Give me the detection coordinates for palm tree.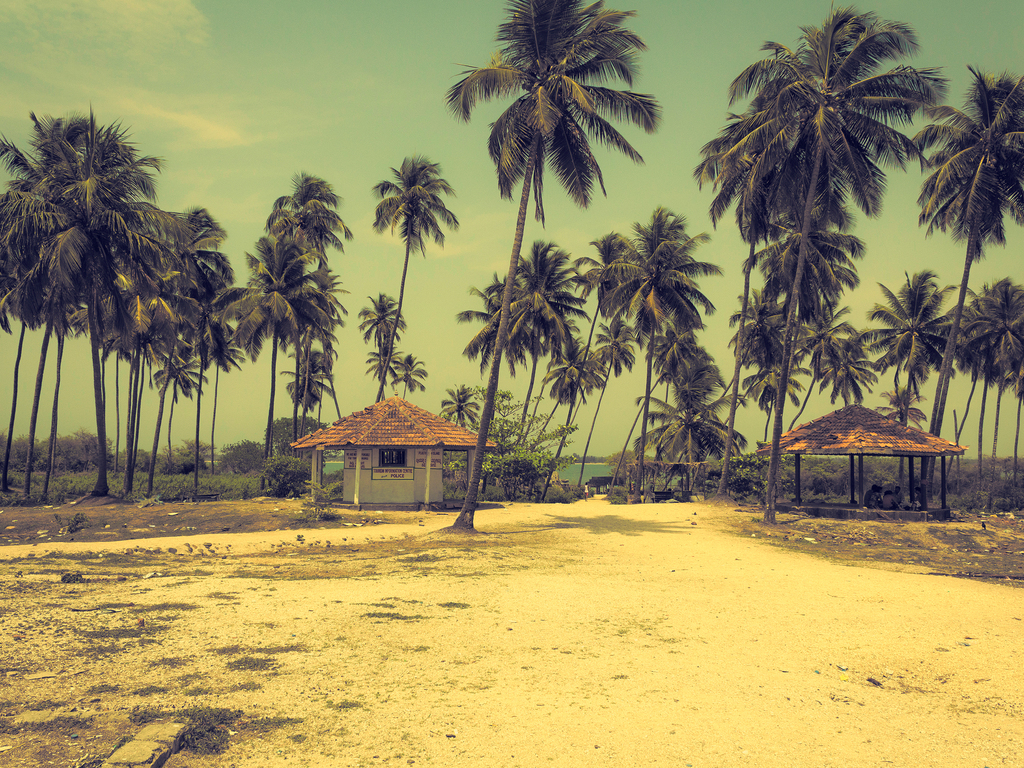
bbox=[0, 140, 140, 457].
